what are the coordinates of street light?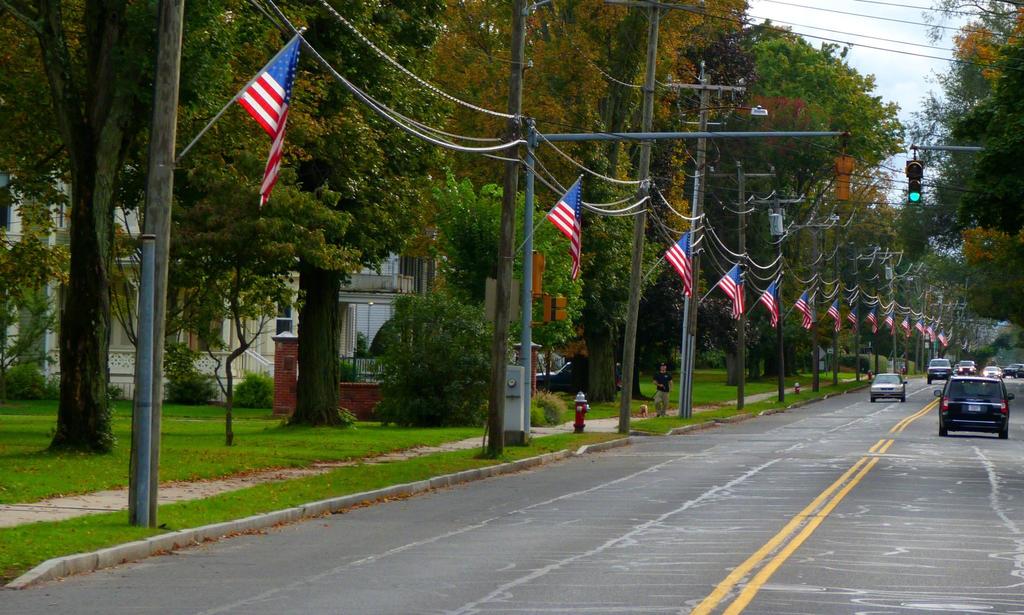
pyautogui.locateOnScreen(757, 206, 840, 404).
